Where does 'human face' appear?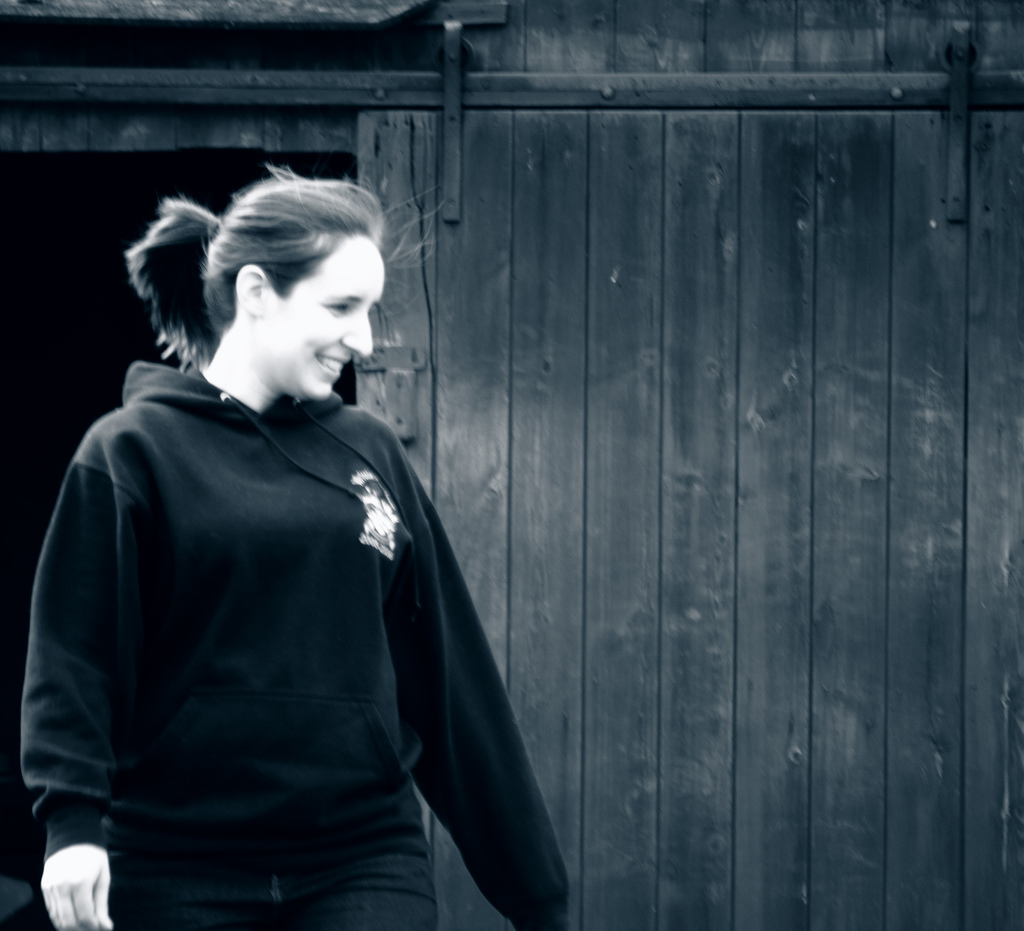
Appears at pyautogui.locateOnScreen(275, 247, 387, 401).
